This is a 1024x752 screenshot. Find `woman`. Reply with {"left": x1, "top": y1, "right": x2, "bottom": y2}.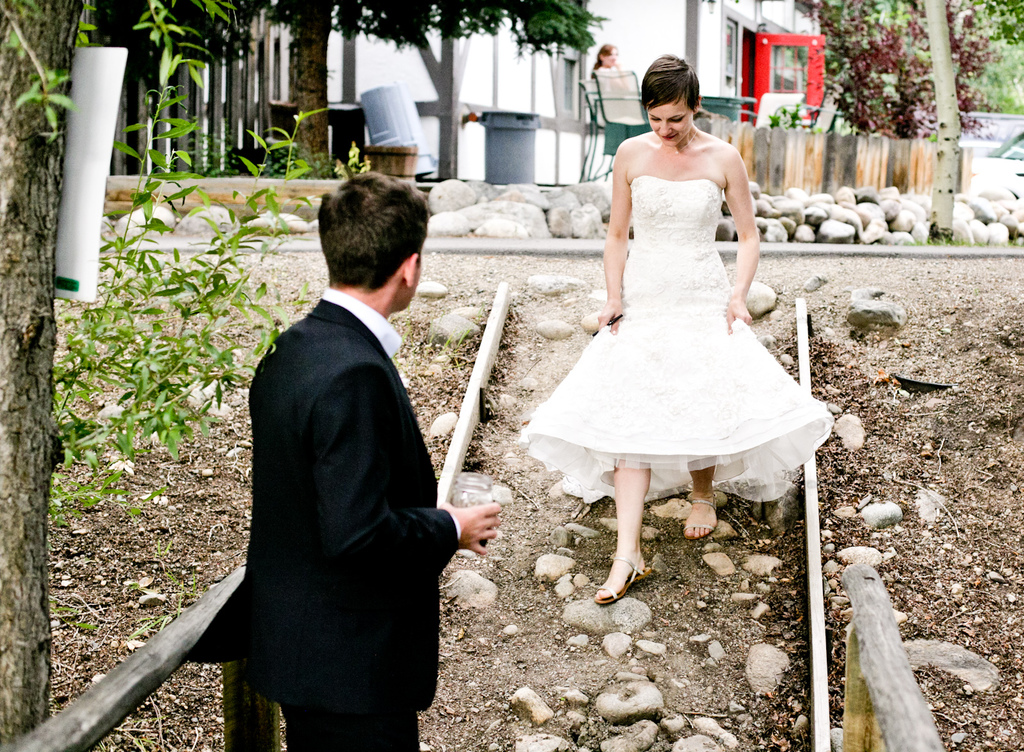
{"left": 589, "top": 41, "right": 631, "bottom": 97}.
